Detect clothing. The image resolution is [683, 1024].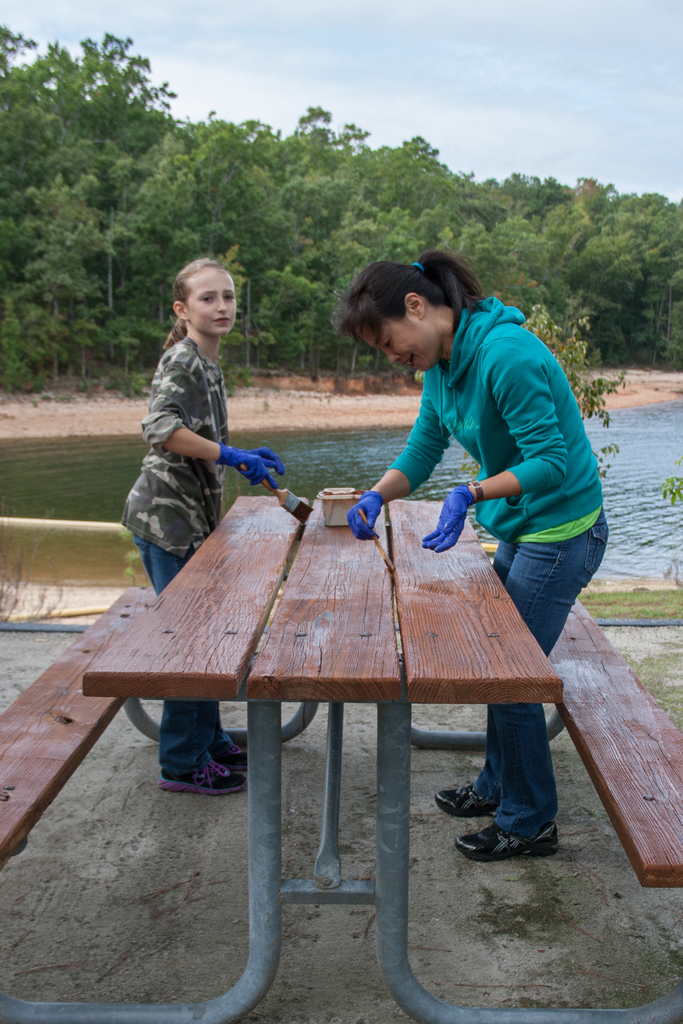
385 292 607 834.
